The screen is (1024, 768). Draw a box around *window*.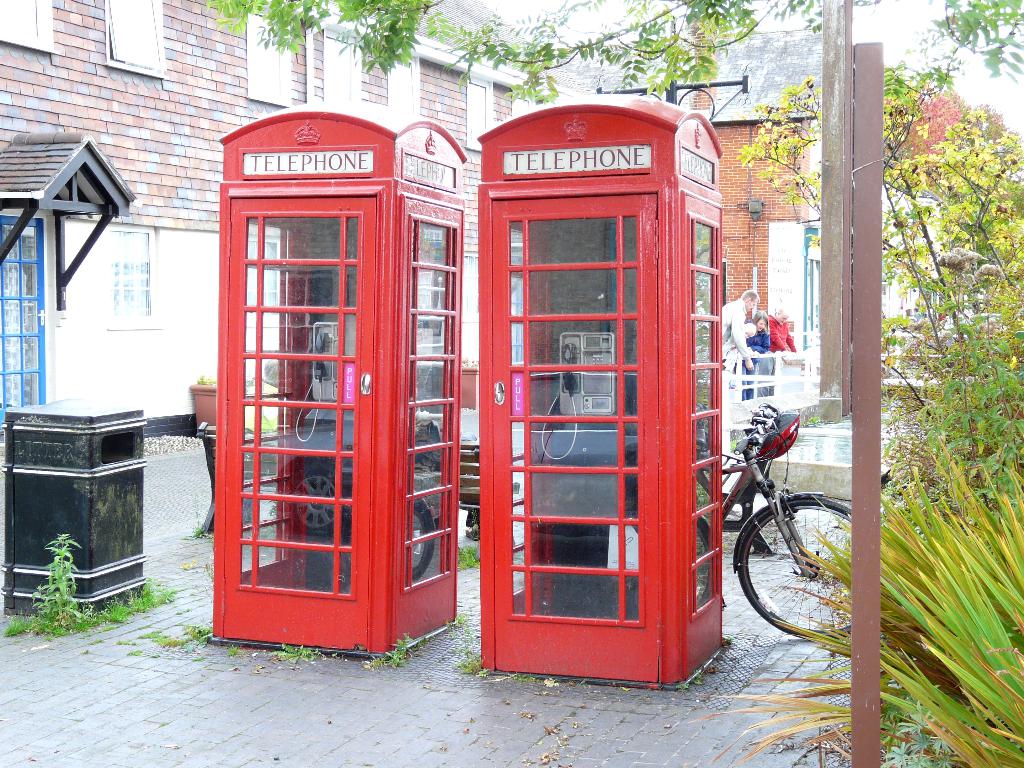
(x1=0, y1=206, x2=47, y2=422).
